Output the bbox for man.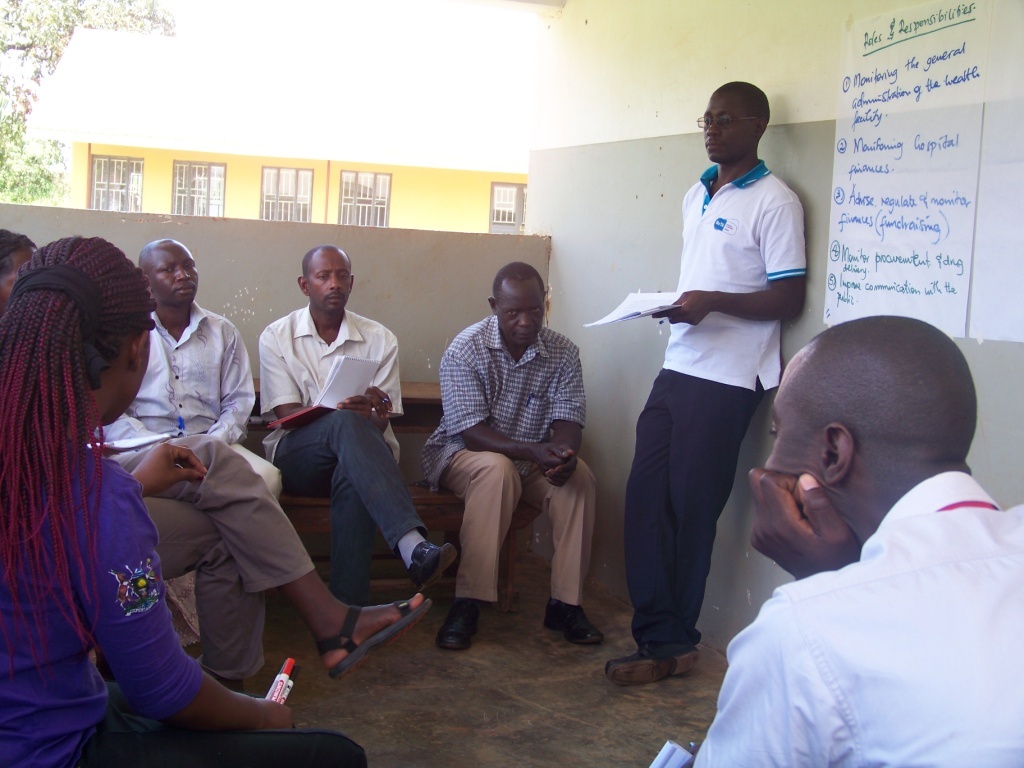
[x1=595, y1=76, x2=816, y2=685].
